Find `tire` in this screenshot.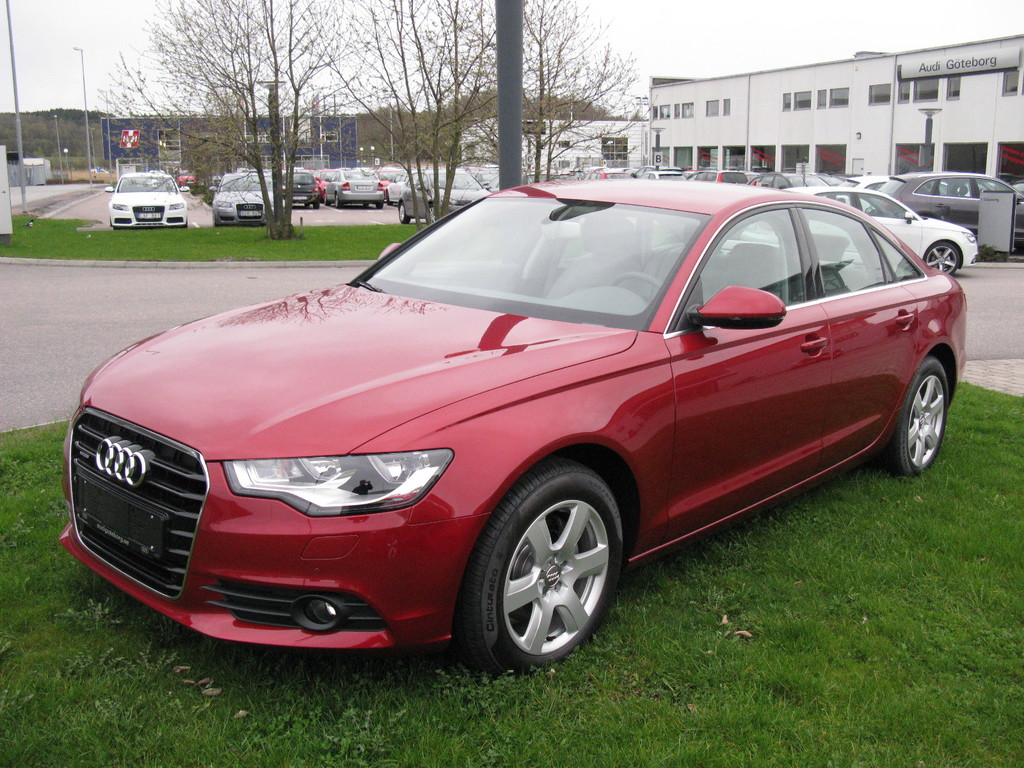
The bounding box for `tire` is [451, 462, 629, 680].
